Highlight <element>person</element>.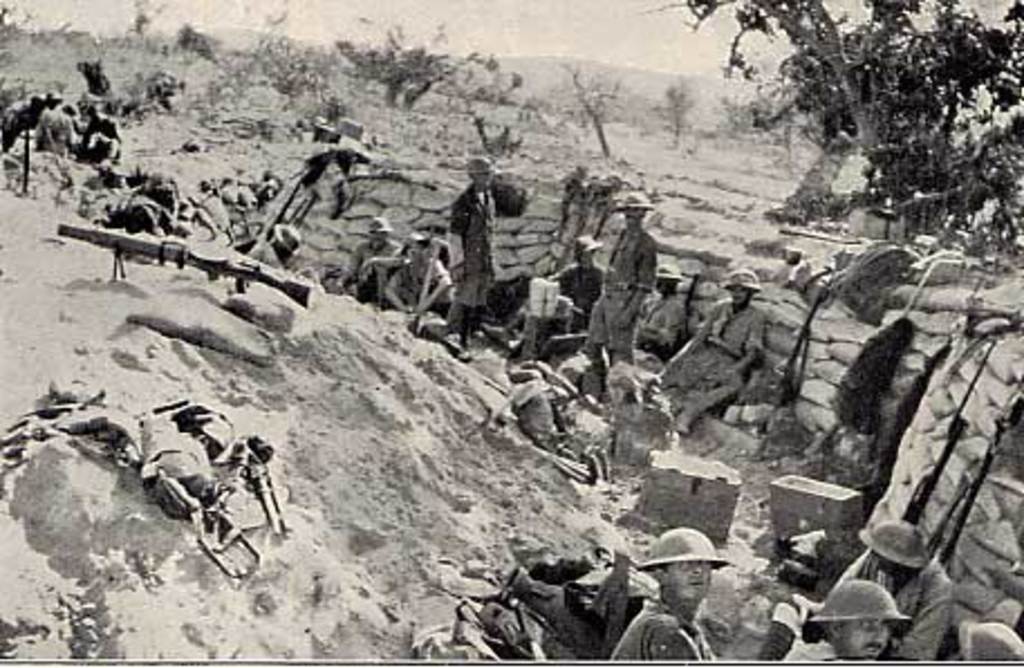
Highlighted region: (784,576,919,661).
